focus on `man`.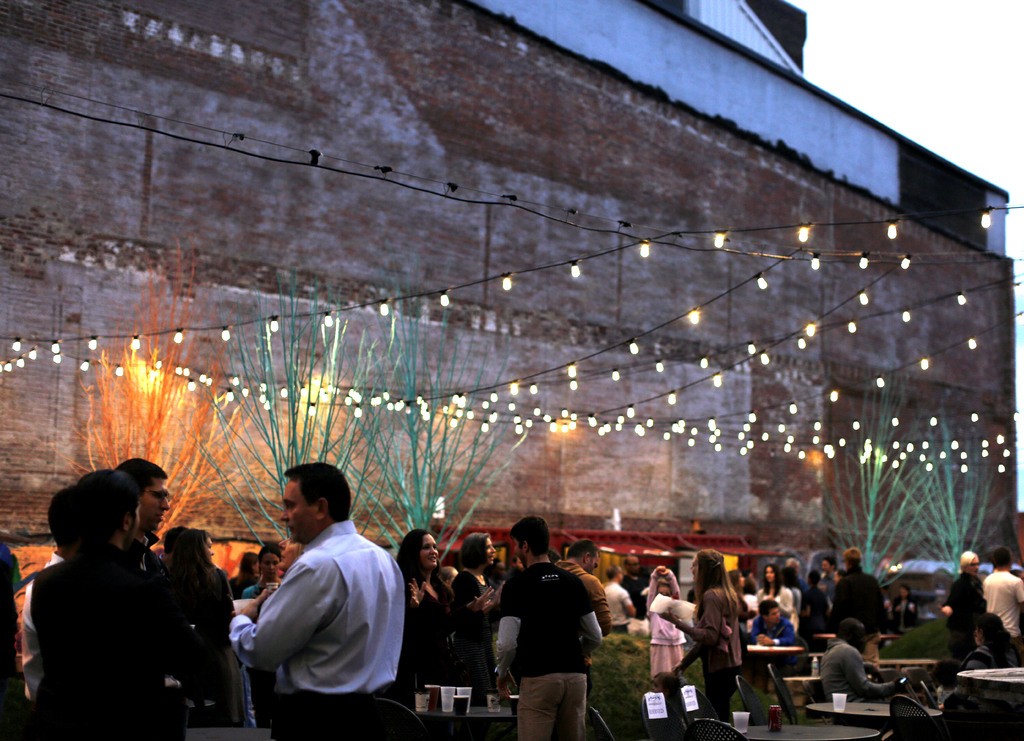
Focused at {"left": 548, "top": 537, "right": 610, "bottom": 612}.
